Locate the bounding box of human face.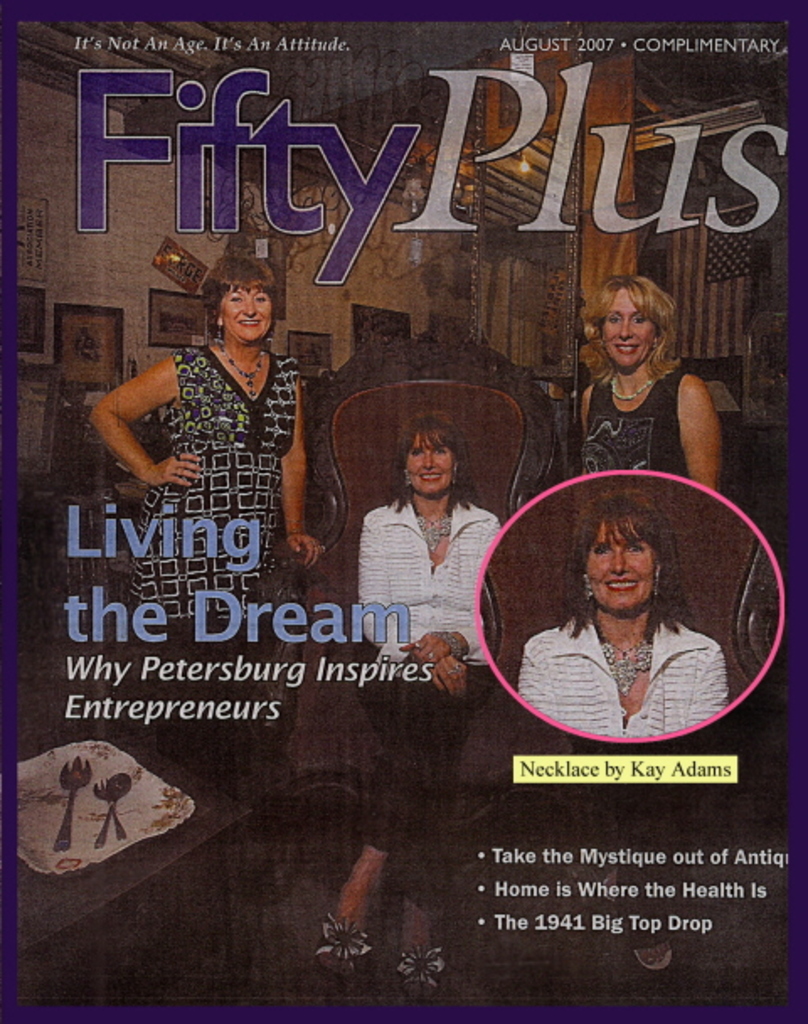
Bounding box: 226/288/274/337.
